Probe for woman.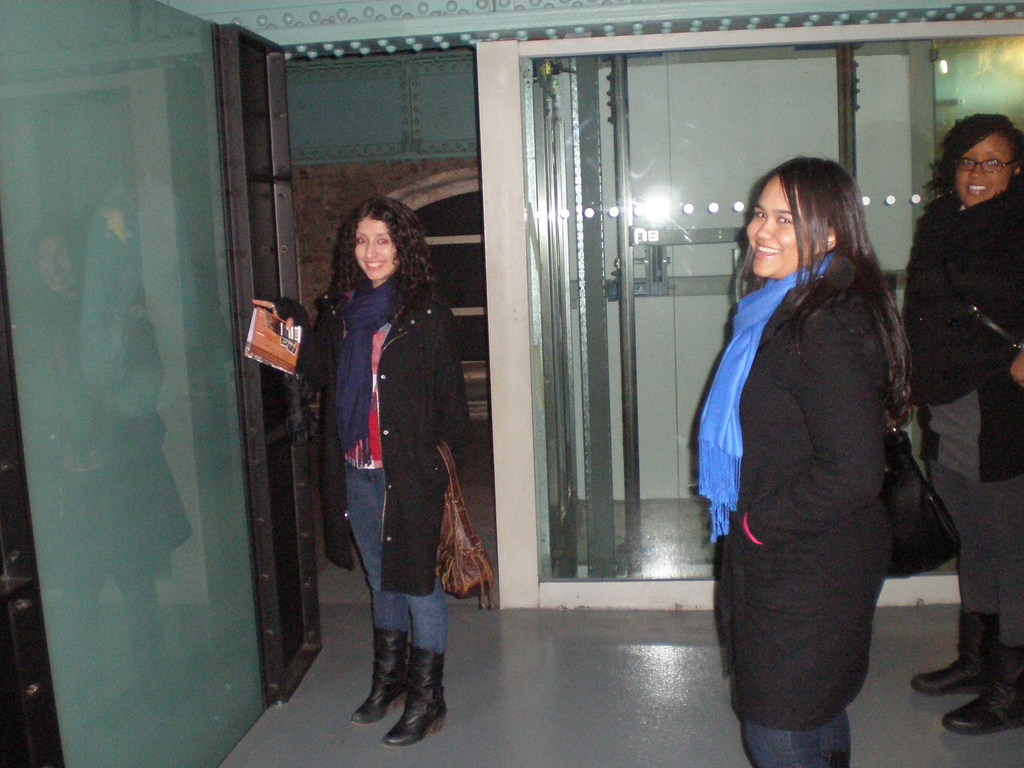
Probe result: (left=898, top=108, right=1023, bottom=735).
